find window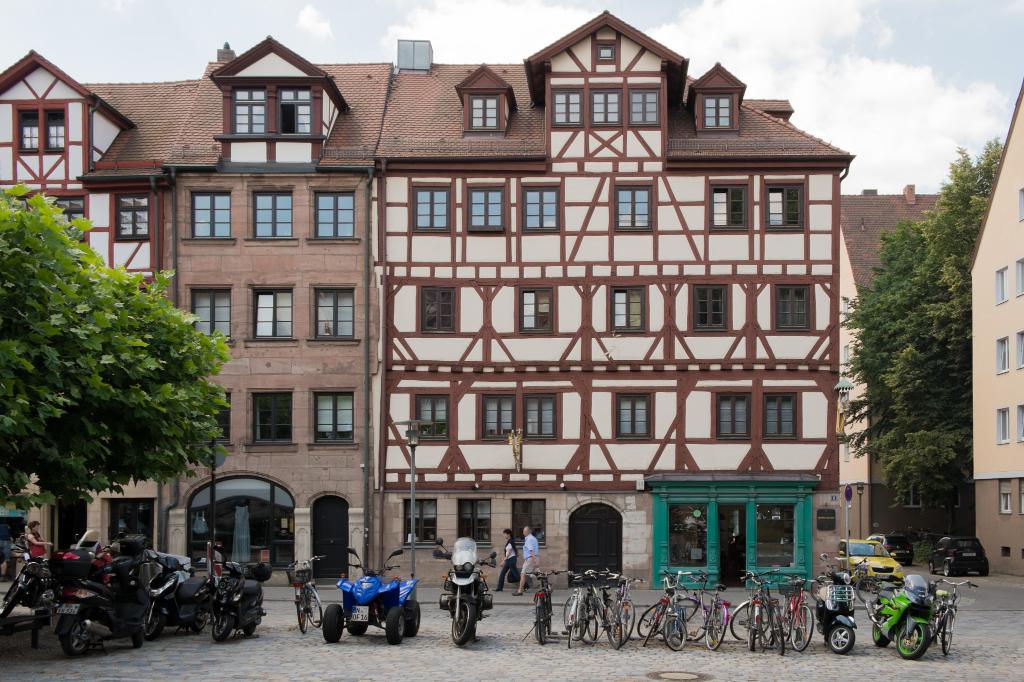
pyautogui.locateOnScreen(409, 182, 455, 232)
